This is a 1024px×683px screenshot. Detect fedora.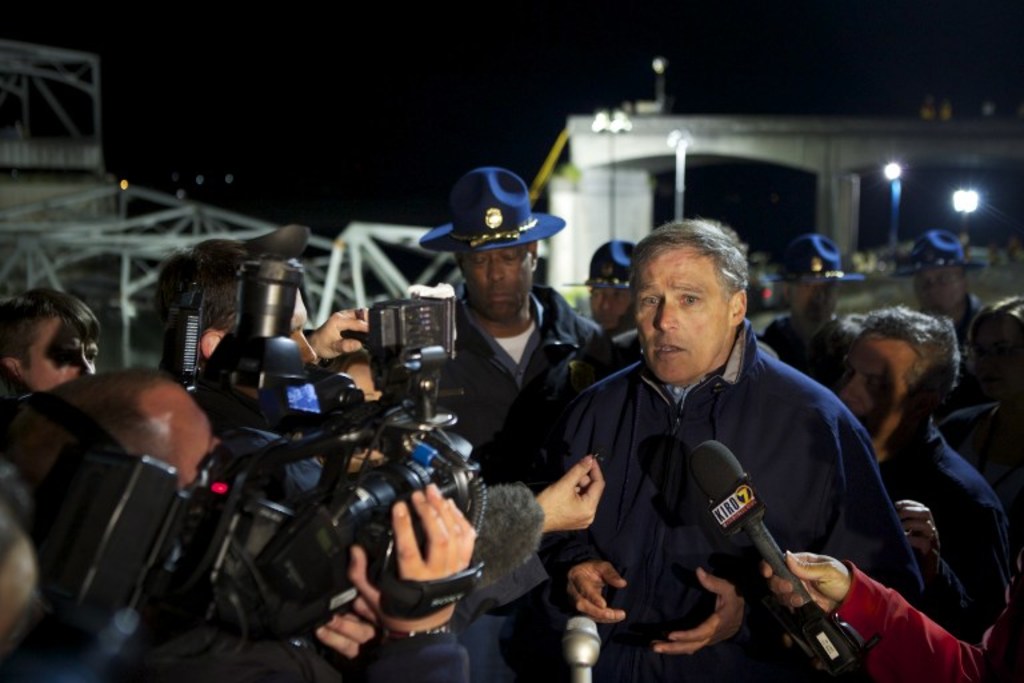
BBox(563, 240, 636, 291).
